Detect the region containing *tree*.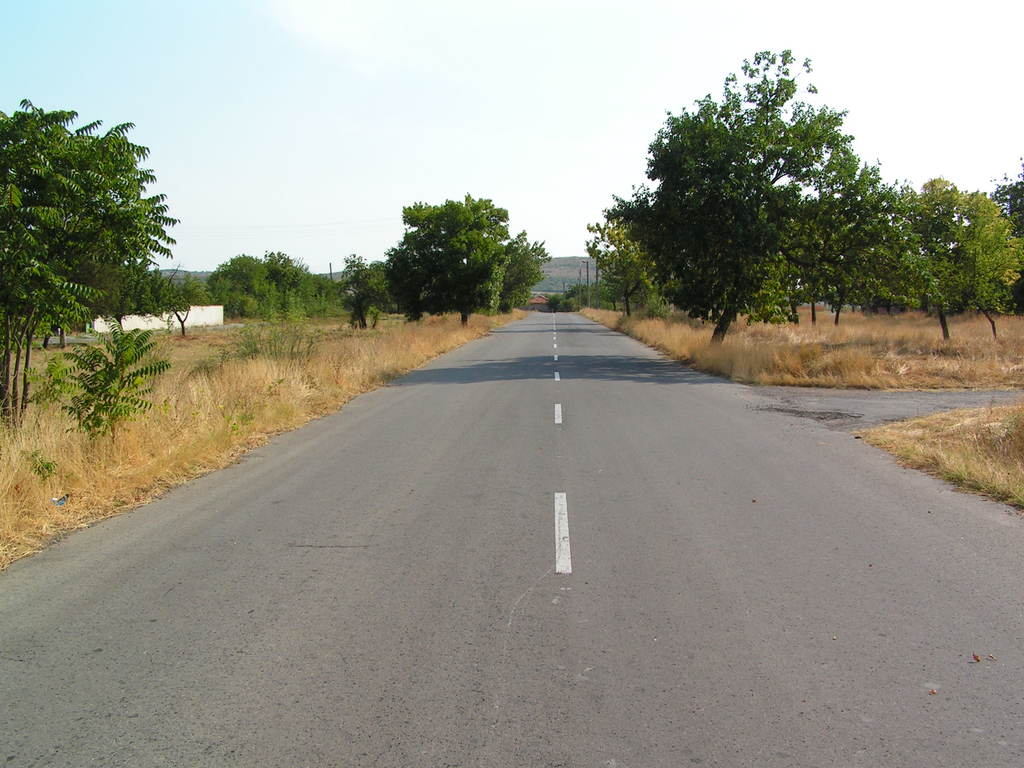
[380,189,510,326].
